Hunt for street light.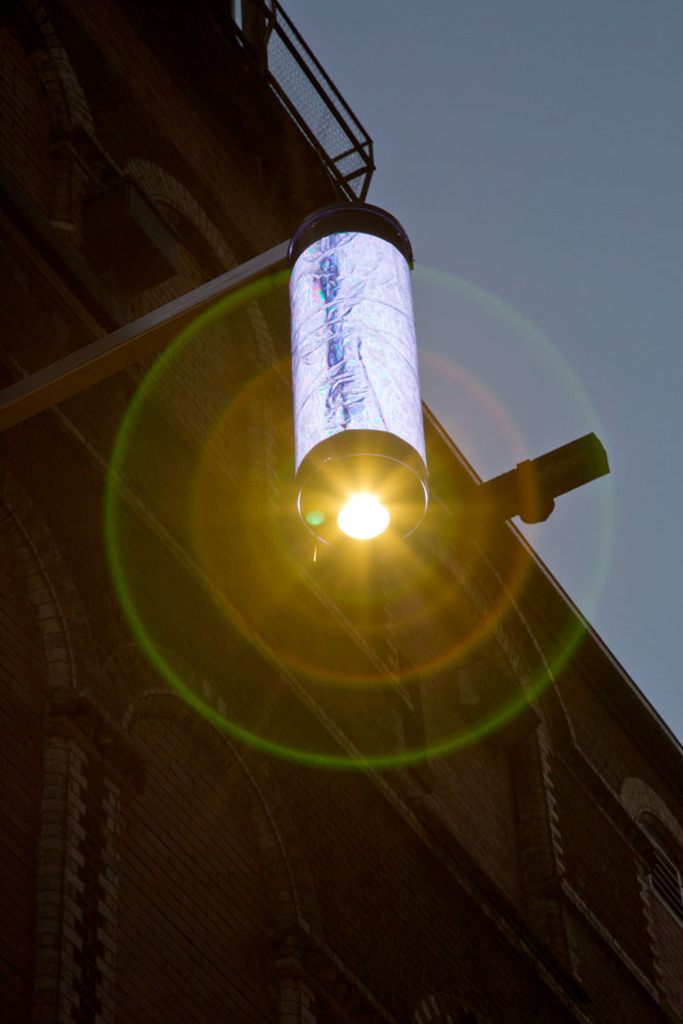
Hunted down at region(215, 230, 546, 787).
